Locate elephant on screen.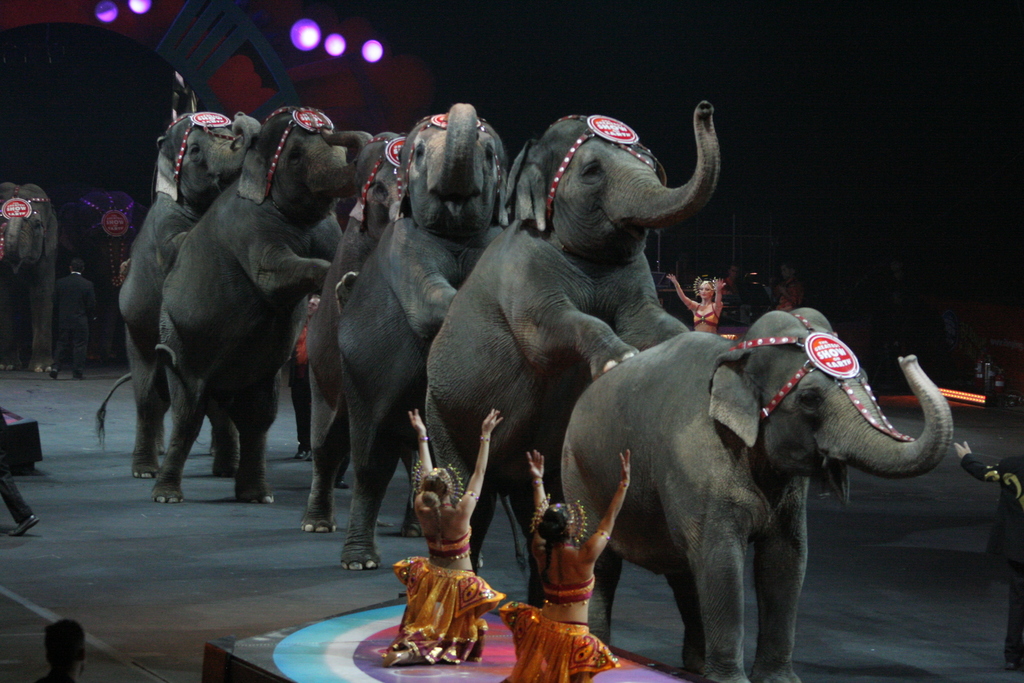
On screen at locate(421, 98, 707, 582).
